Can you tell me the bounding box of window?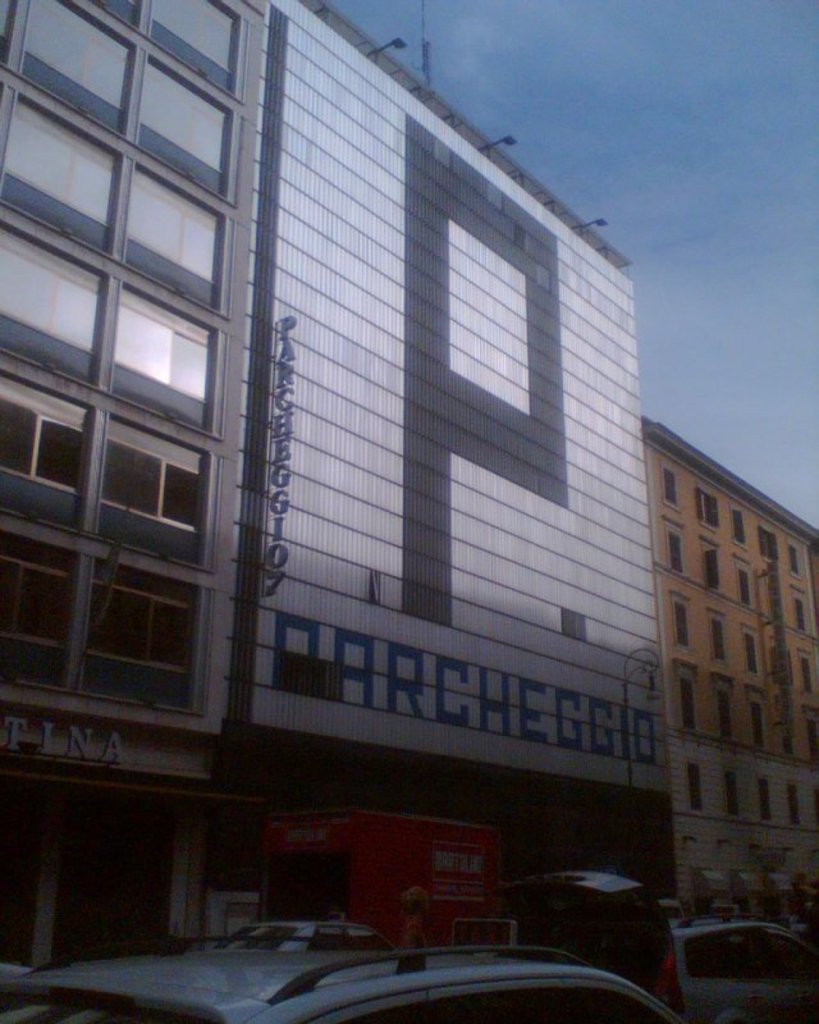
pyautogui.locateOnScreen(724, 768, 742, 813).
